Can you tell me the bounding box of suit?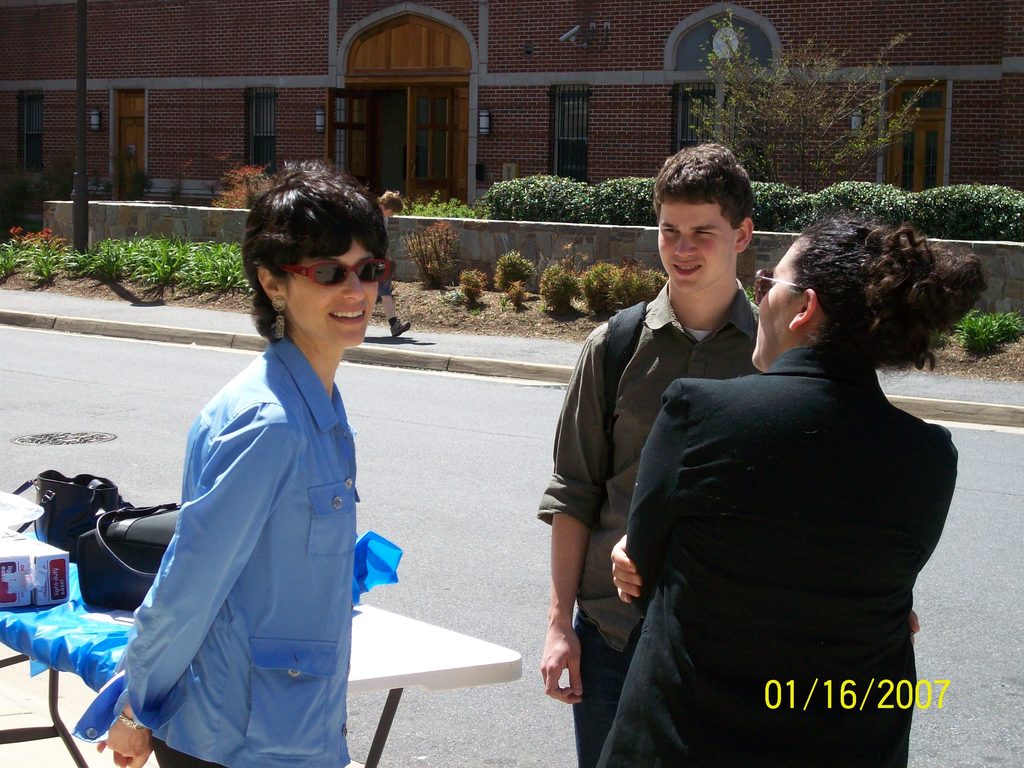
pyautogui.locateOnScreen(575, 257, 975, 757).
